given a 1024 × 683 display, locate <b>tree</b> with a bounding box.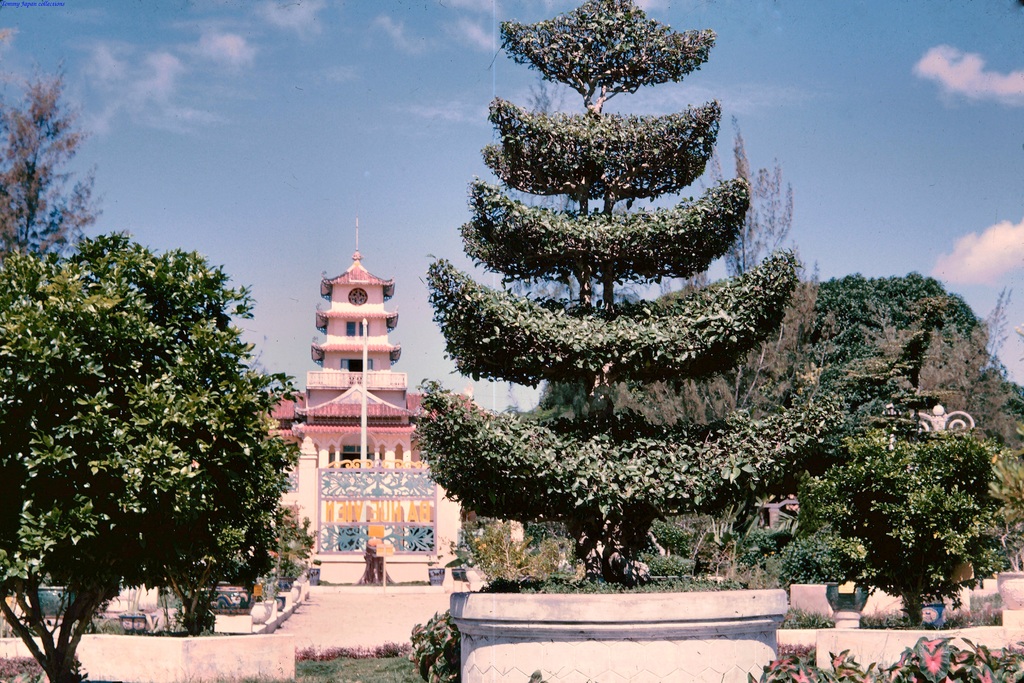
Located: 766 434 1009 624.
